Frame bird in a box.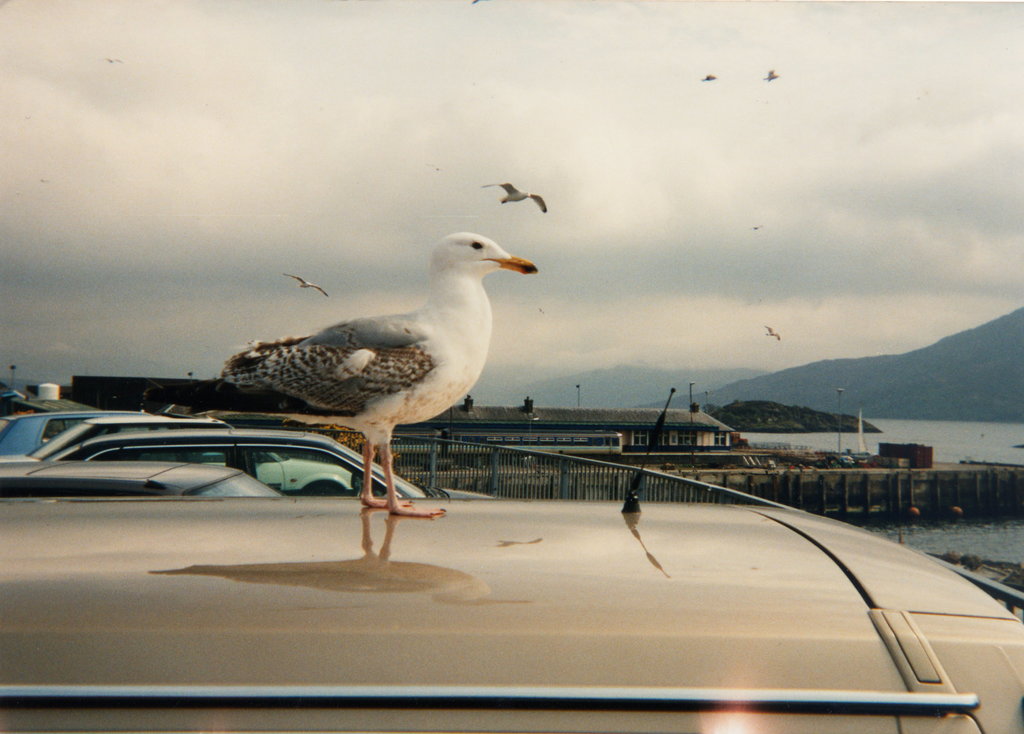
BBox(72, 224, 547, 504).
